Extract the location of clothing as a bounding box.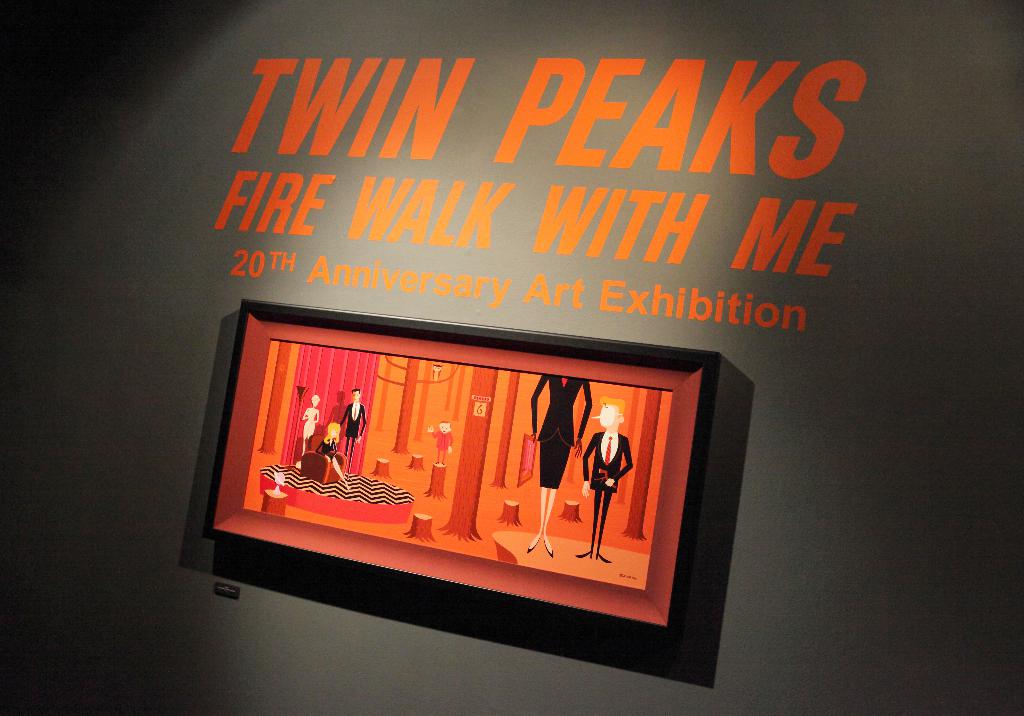
317:443:337:460.
